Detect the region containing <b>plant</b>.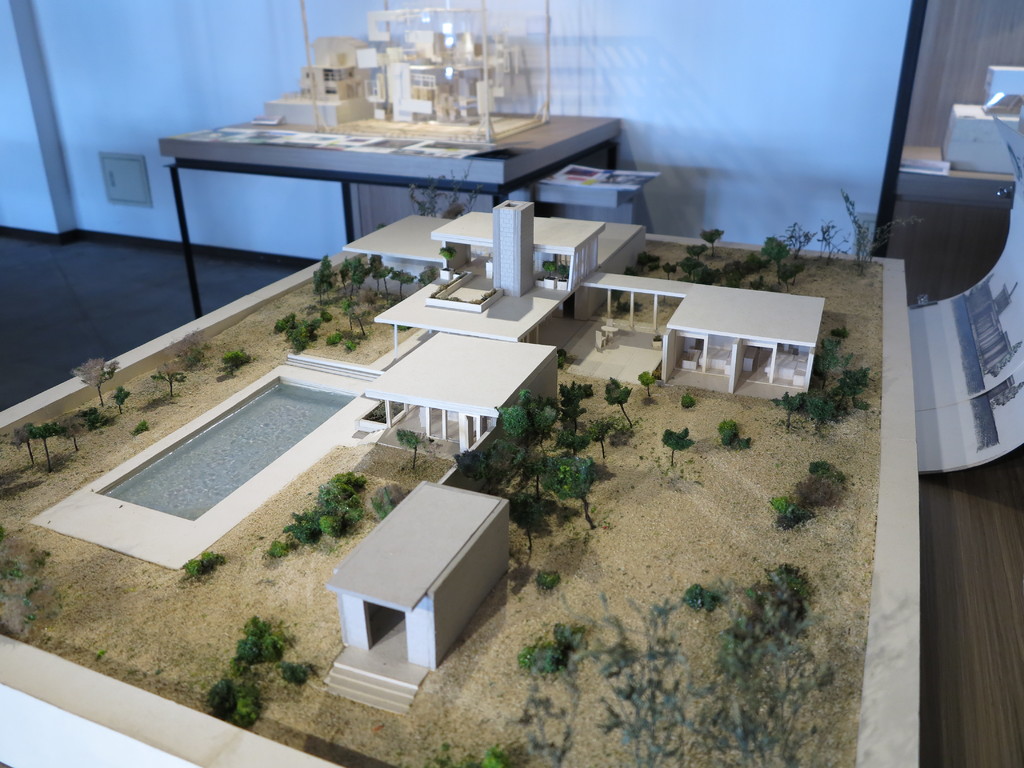
crop(80, 405, 120, 426).
